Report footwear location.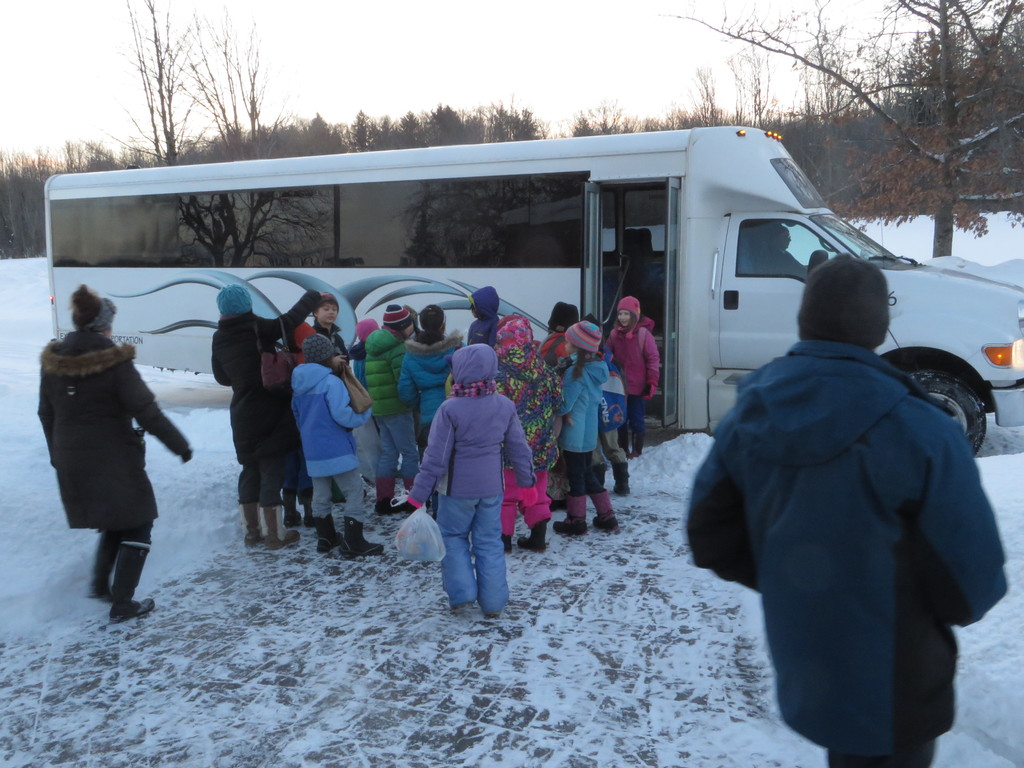
Report: <bbox>283, 493, 299, 534</bbox>.
